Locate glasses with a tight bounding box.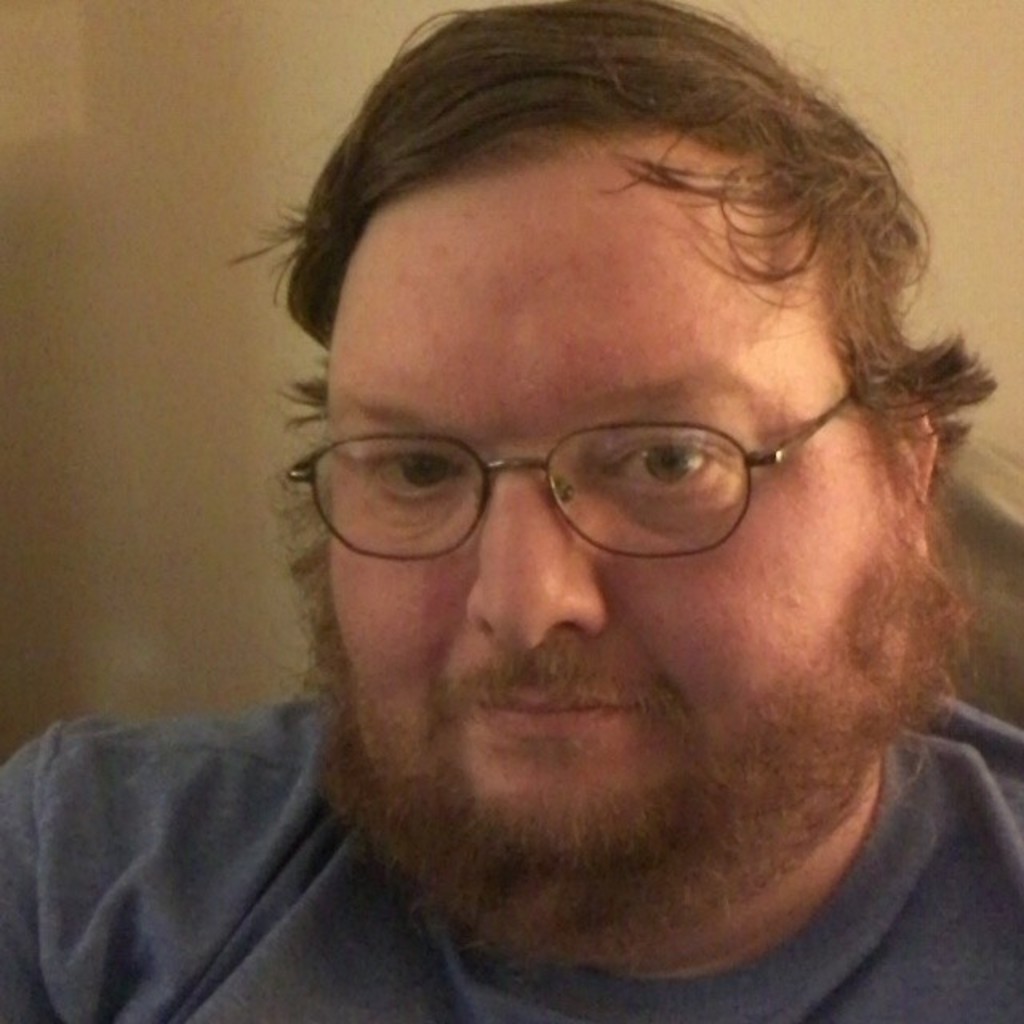
288 389 854 562.
